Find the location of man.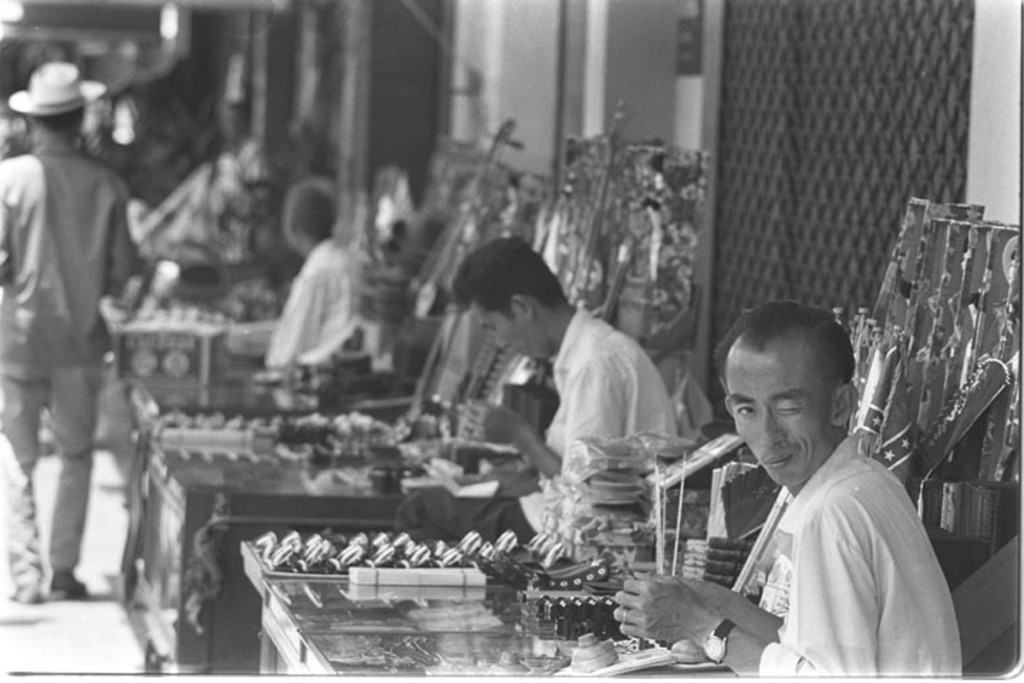
Location: 240 175 367 394.
